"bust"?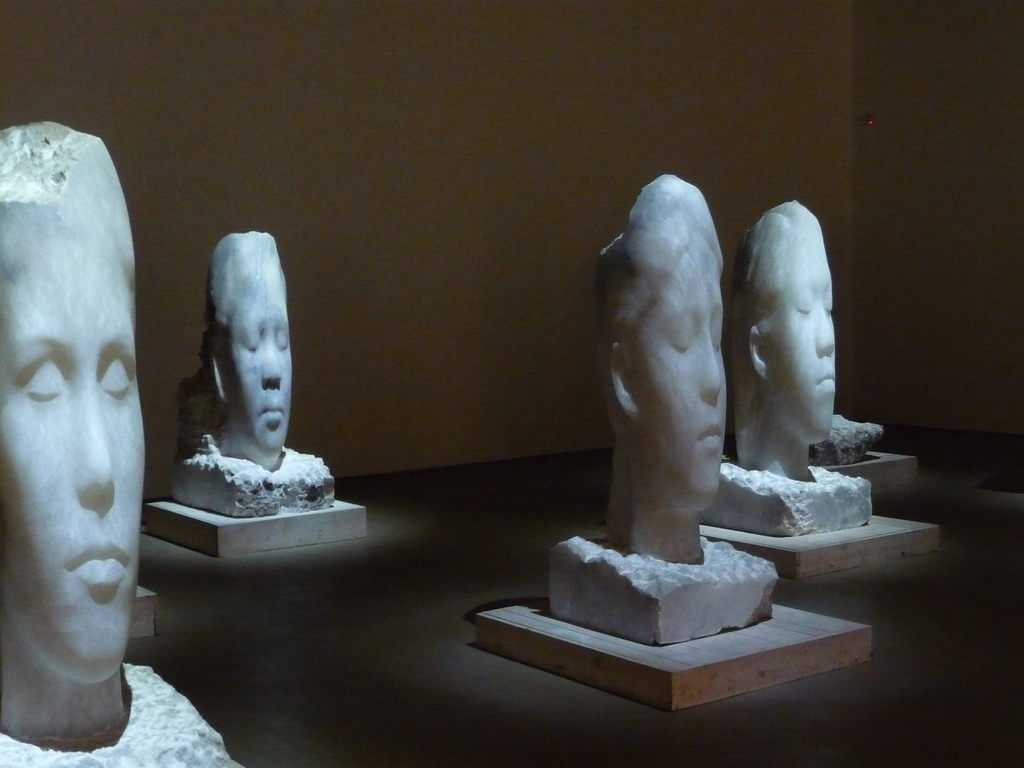
select_region(0, 122, 148, 767)
